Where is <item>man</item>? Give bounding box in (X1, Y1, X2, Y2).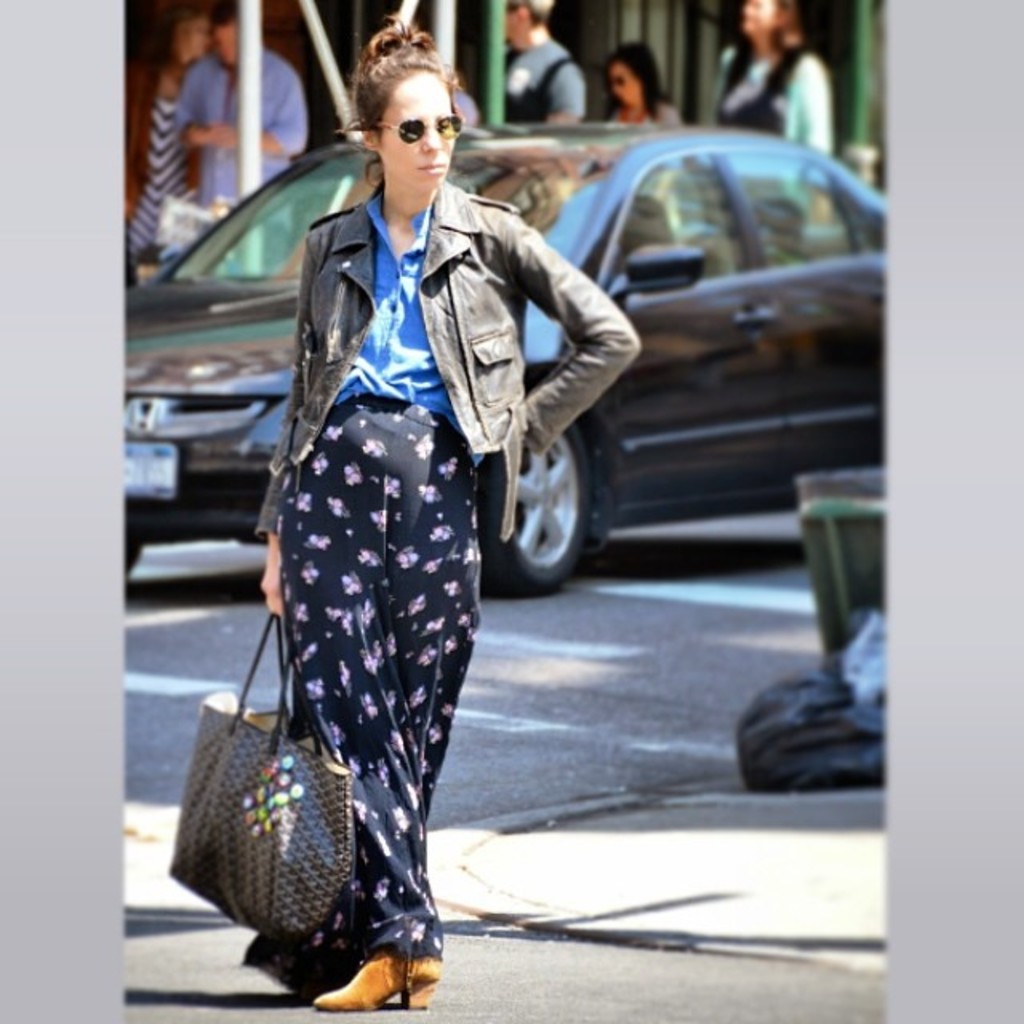
(501, 0, 589, 125).
